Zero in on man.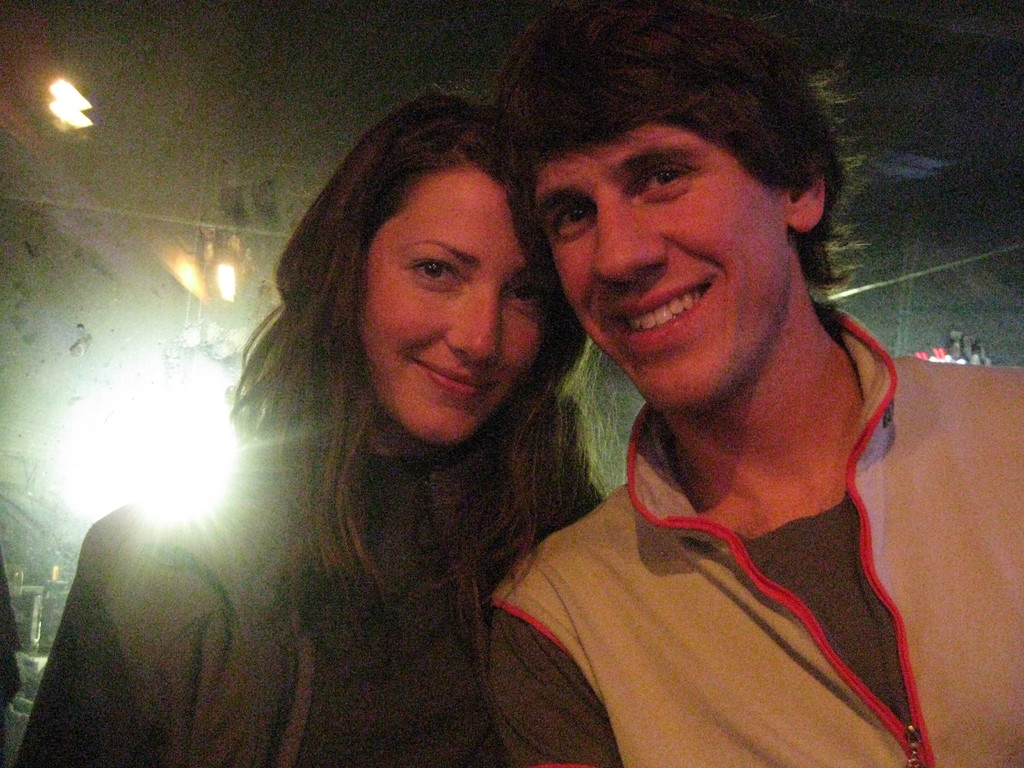
Zeroed in: 462/0/1023/767.
